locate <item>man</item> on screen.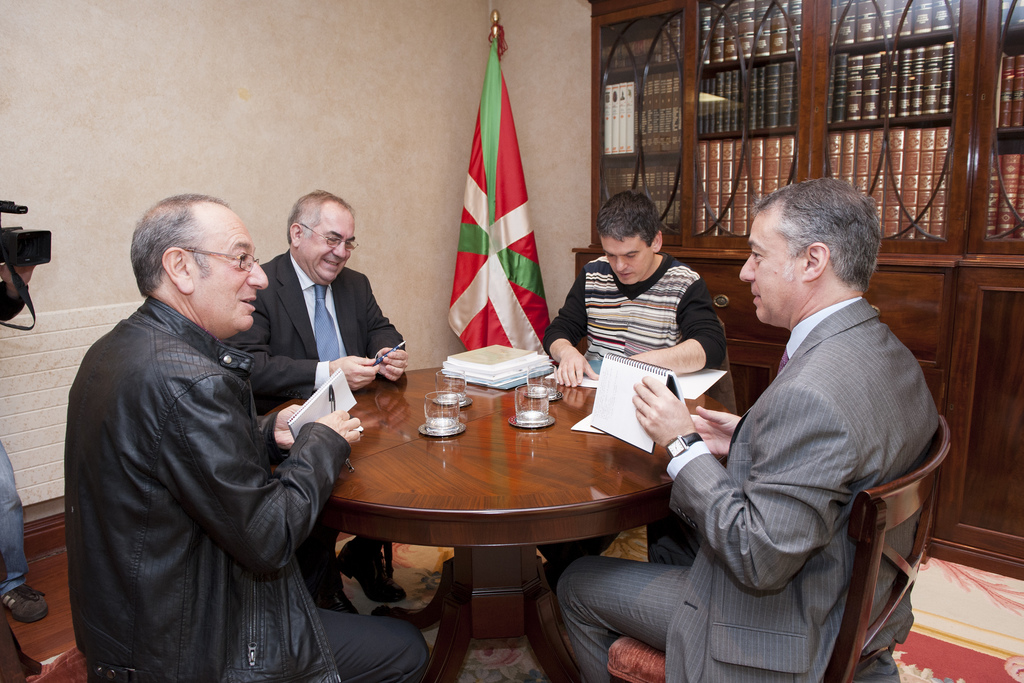
On screen at x1=556 y1=177 x2=939 y2=682.
